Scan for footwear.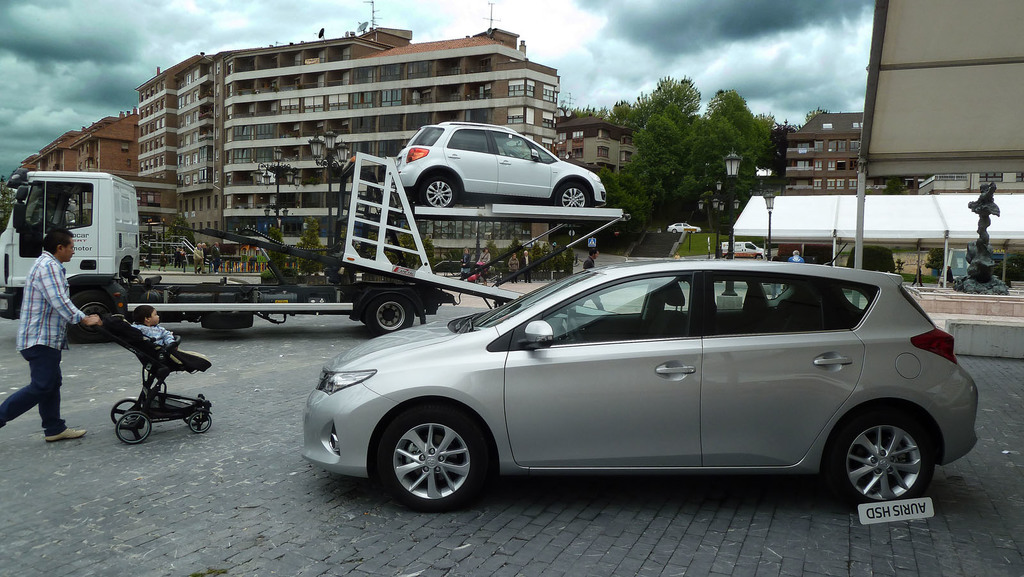
Scan result: (45, 430, 93, 442).
